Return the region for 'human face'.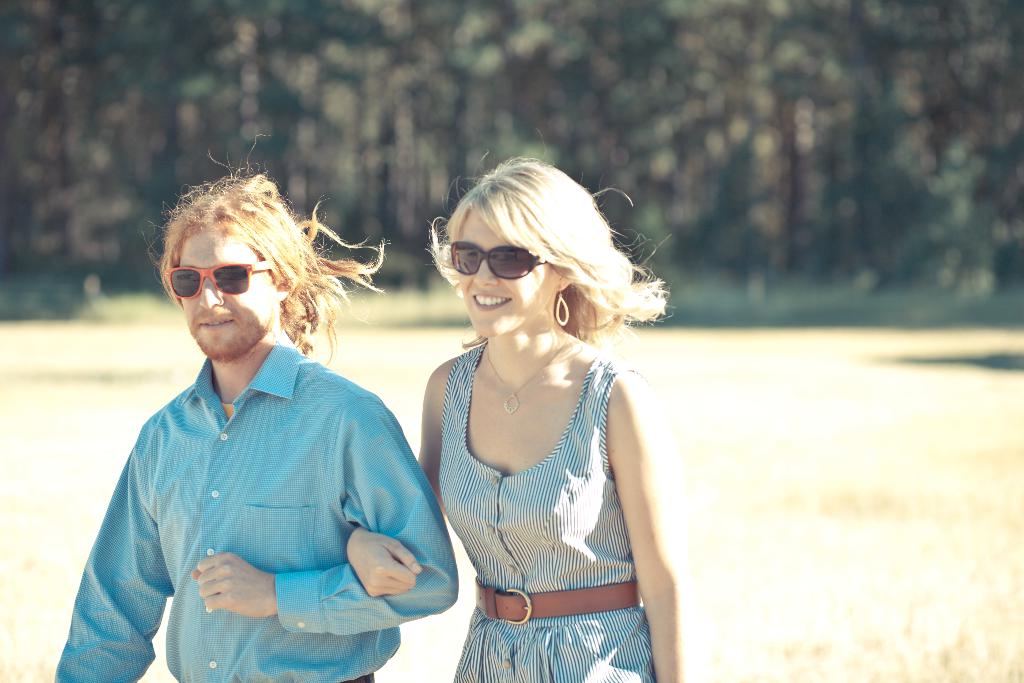
<box>462,210,557,339</box>.
